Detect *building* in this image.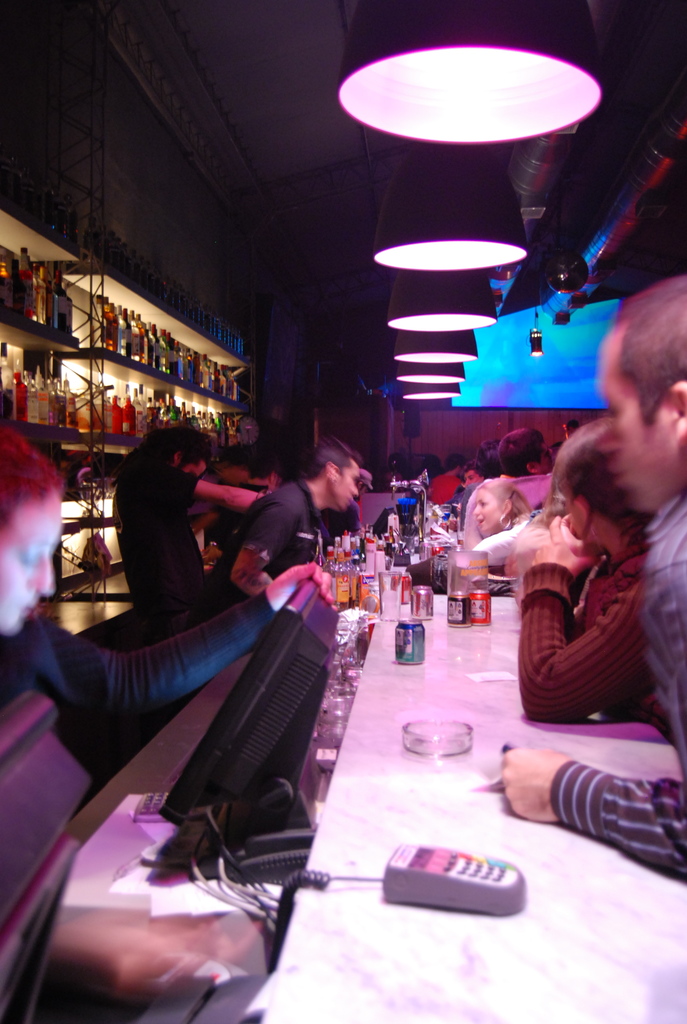
Detection: detection(0, 10, 686, 1023).
